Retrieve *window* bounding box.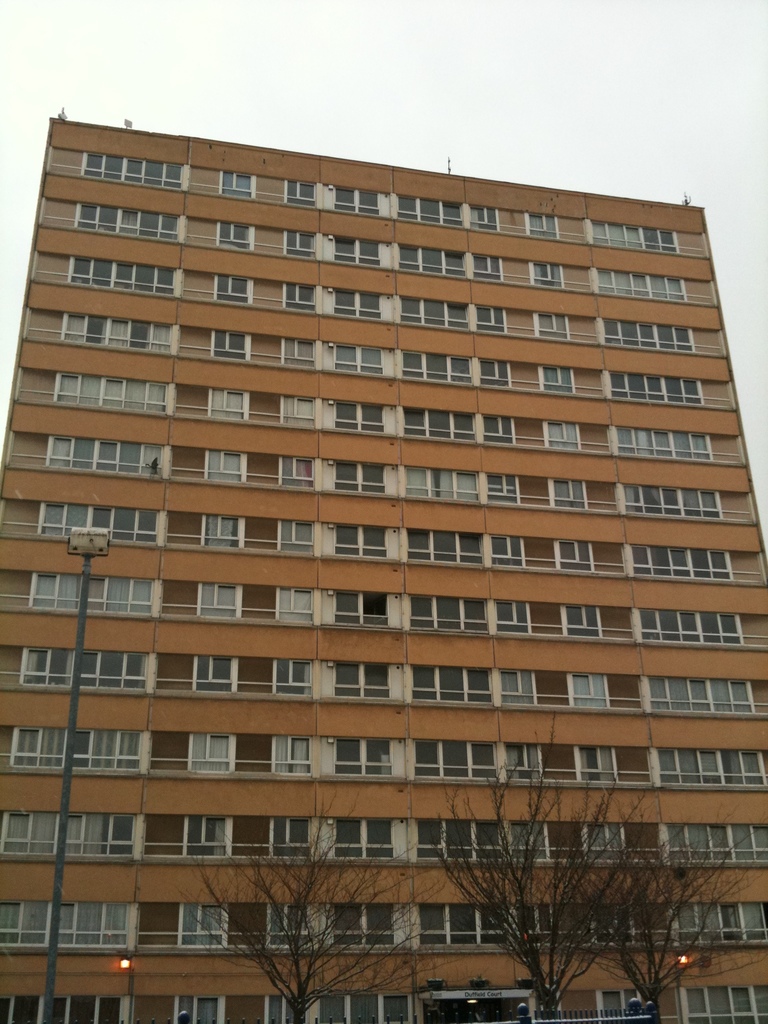
Bounding box: box(269, 817, 310, 856).
